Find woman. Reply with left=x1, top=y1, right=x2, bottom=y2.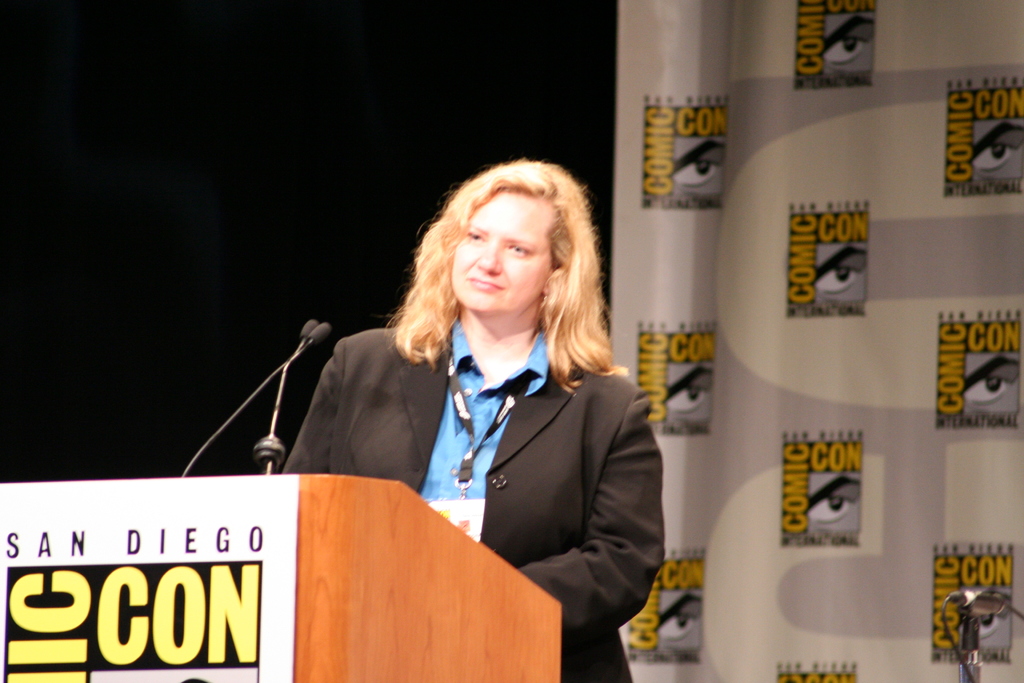
left=300, top=160, right=672, bottom=641.
